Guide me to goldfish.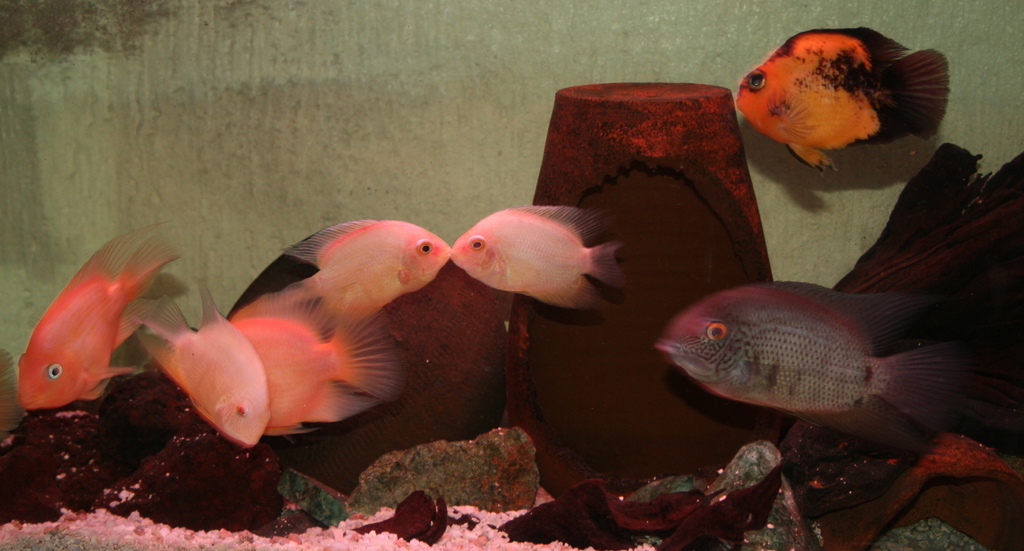
Guidance: <region>15, 224, 201, 434</region>.
